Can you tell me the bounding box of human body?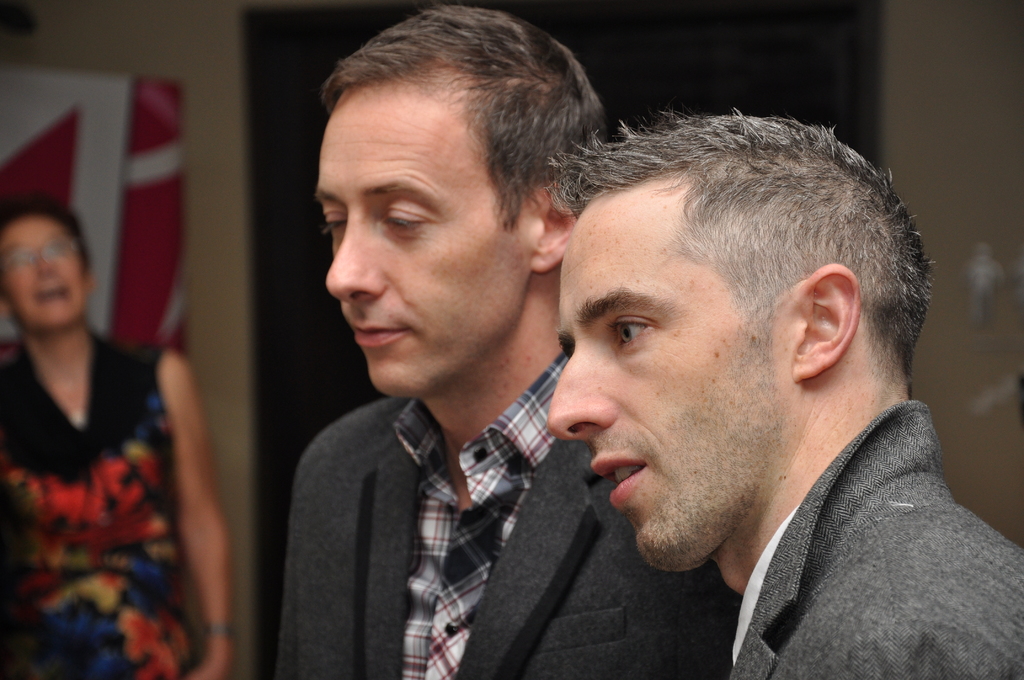
(3,221,223,679).
